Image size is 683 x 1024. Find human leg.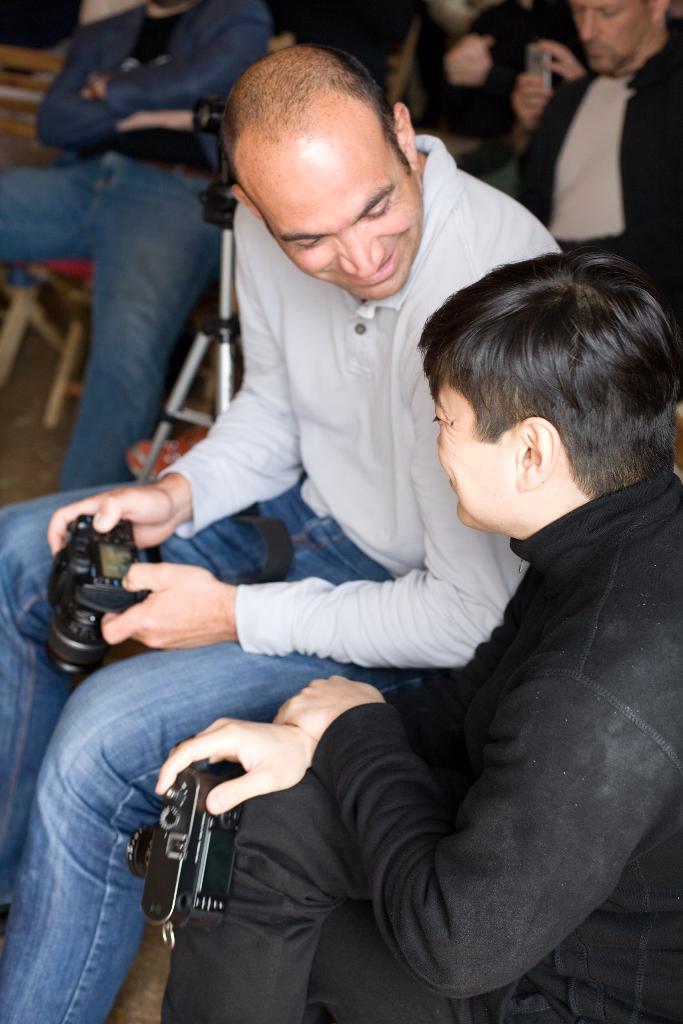
x1=0, y1=652, x2=445, y2=1023.
